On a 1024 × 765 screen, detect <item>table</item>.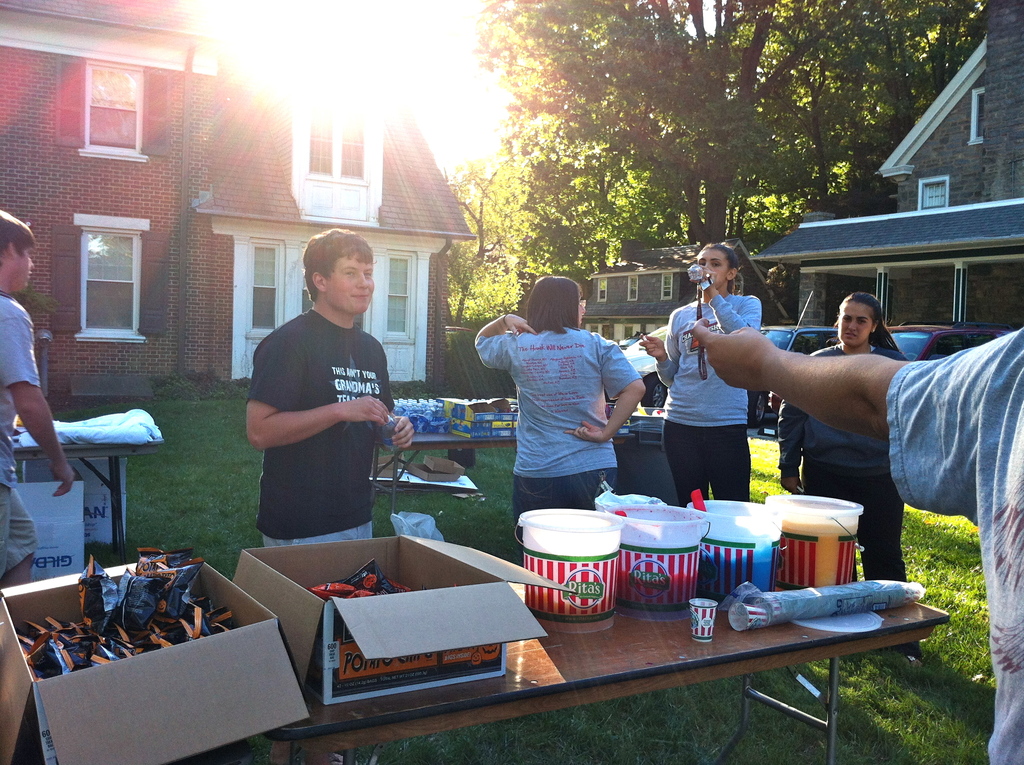
{"x1": 373, "y1": 434, "x2": 638, "y2": 534}.
